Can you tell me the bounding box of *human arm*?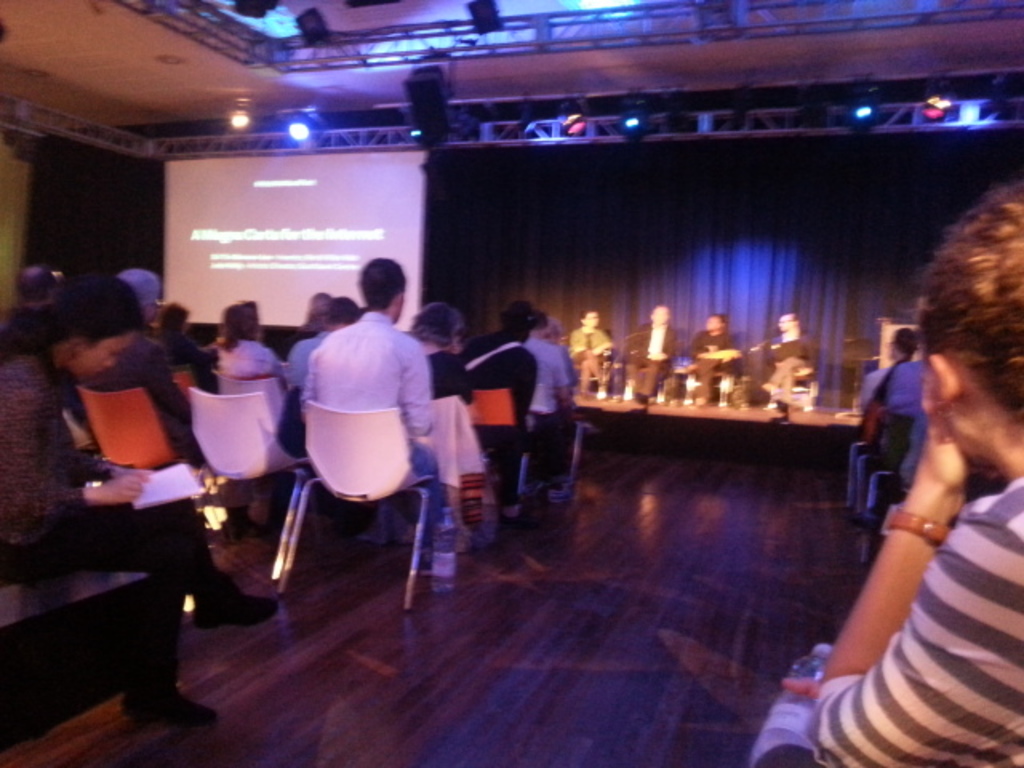
bbox(142, 341, 195, 427).
